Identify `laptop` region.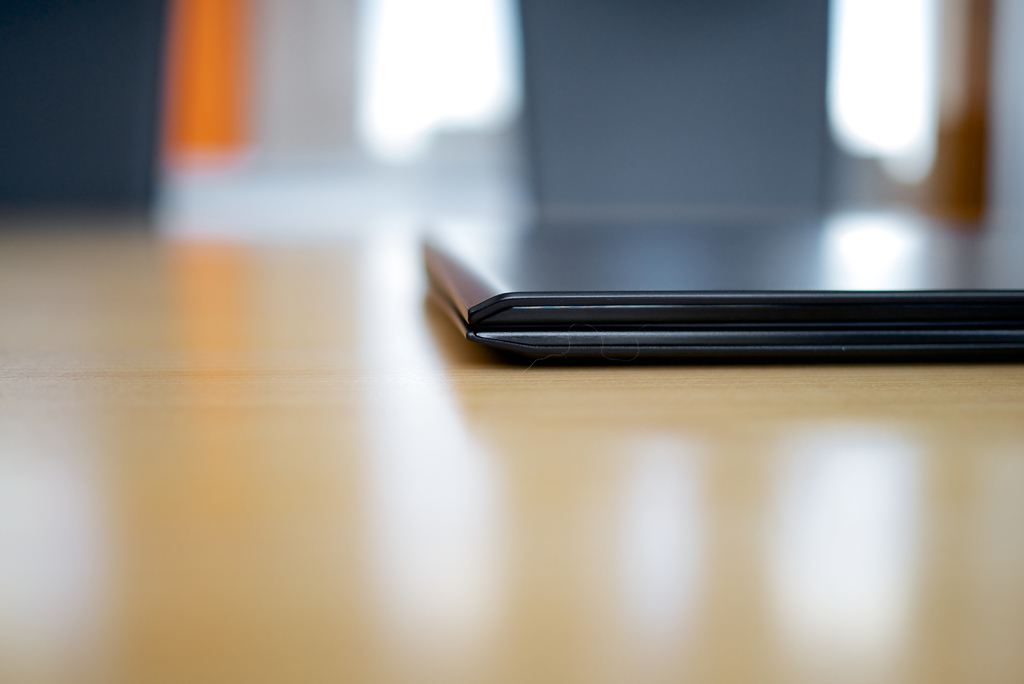
Region: crop(334, 167, 1016, 385).
